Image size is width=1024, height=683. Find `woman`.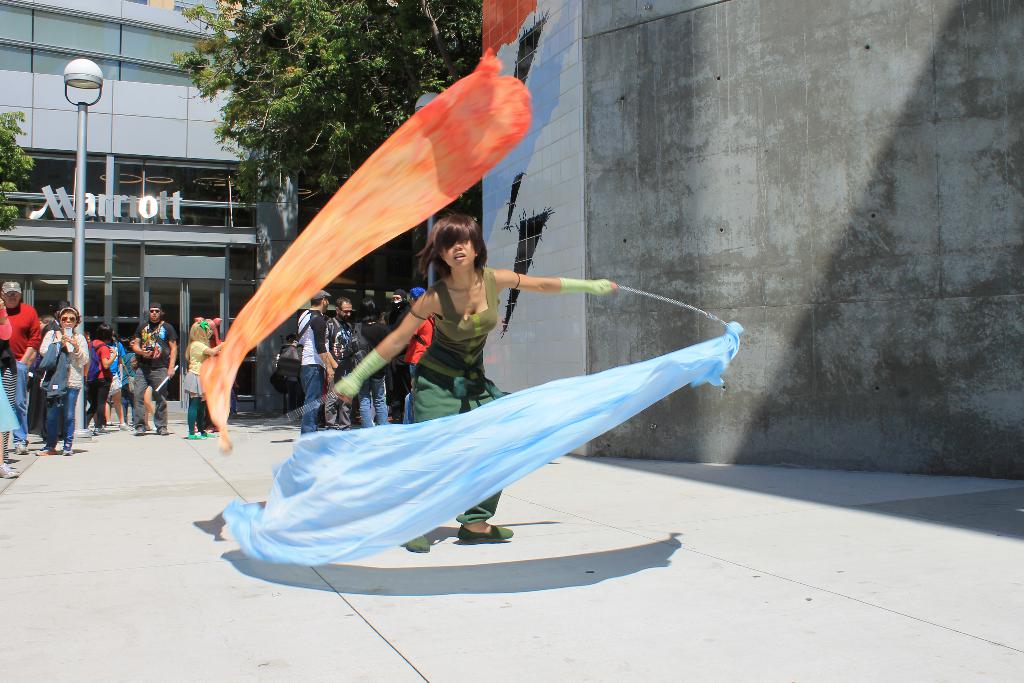
x1=34 y1=307 x2=84 y2=454.
